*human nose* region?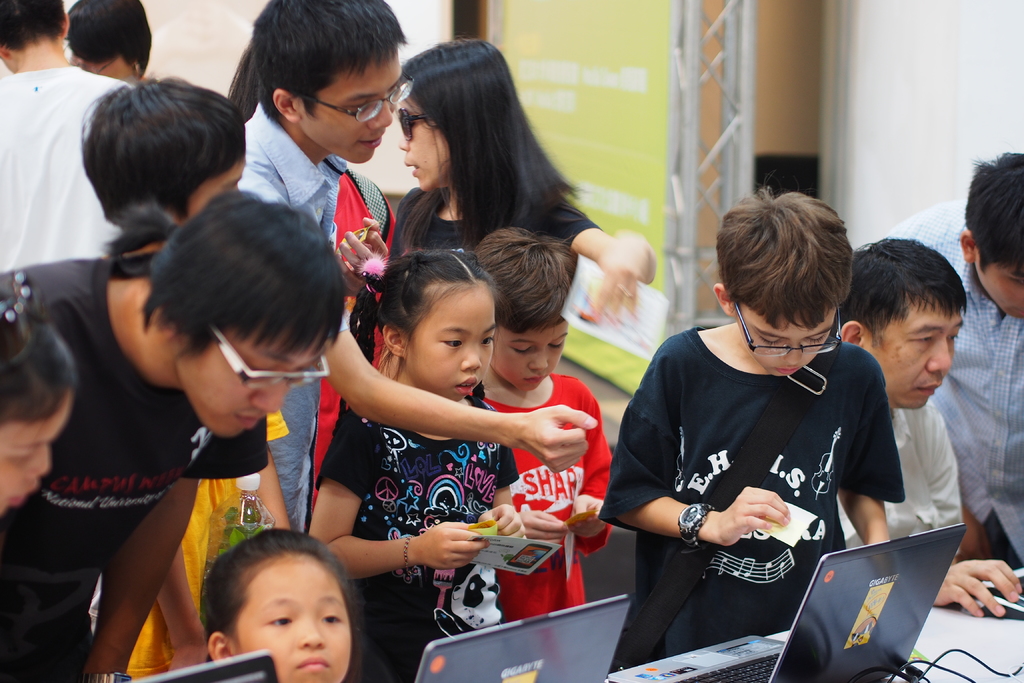
bbox=(296, 611, 325, 647)
